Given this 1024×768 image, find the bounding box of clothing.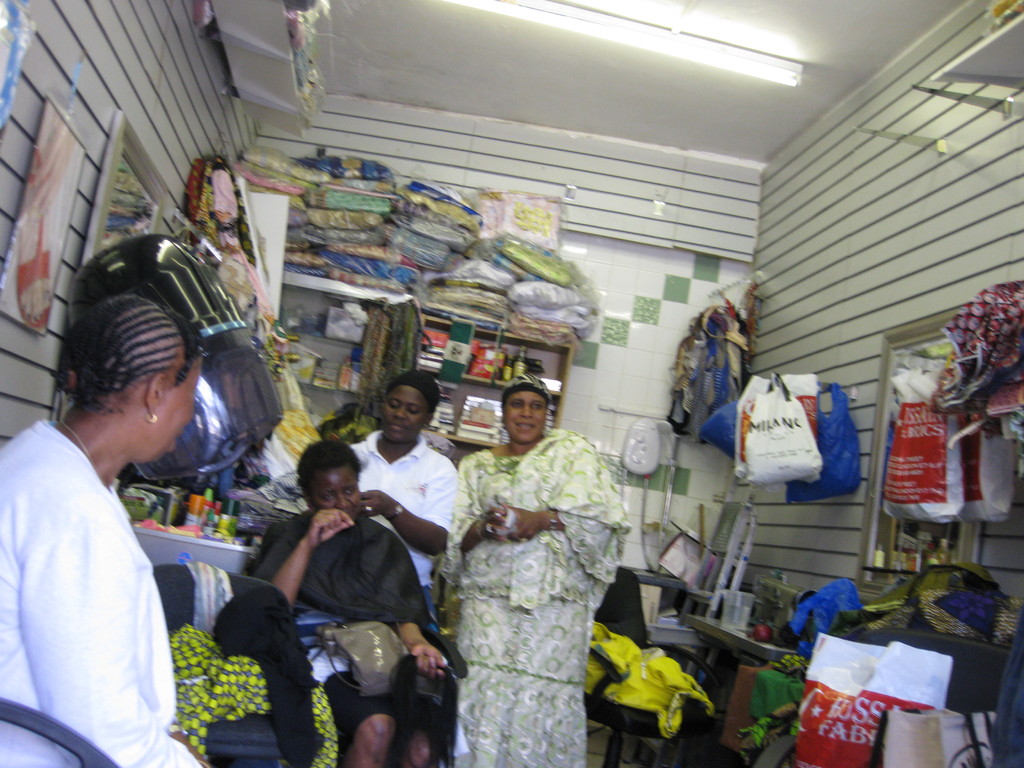
box(260, 522, 459, 753).
